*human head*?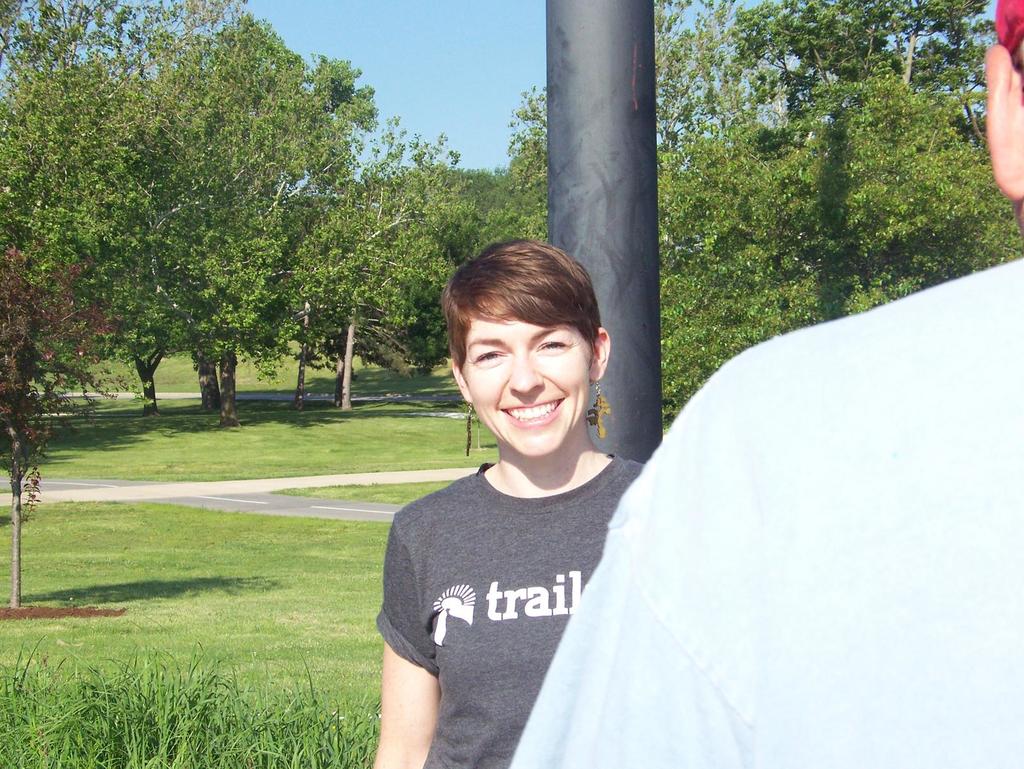
<bbox>430, 241, 614, 464</bbox>
